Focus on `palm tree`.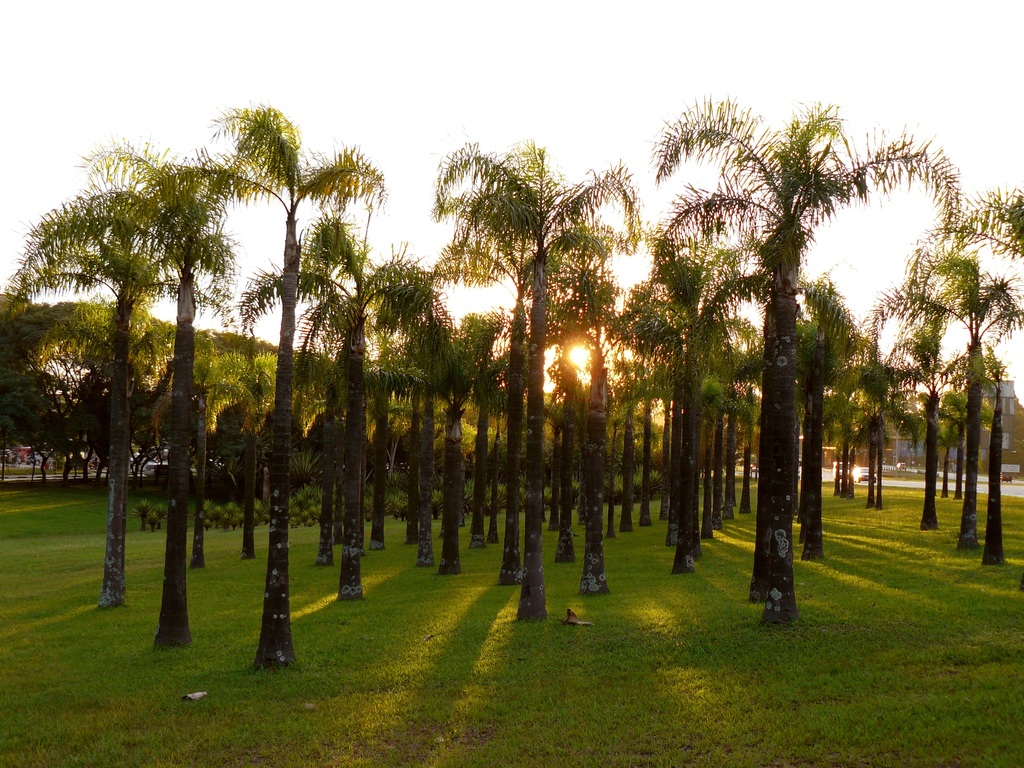
Focused at Rect(757, 287, 858, 497).
